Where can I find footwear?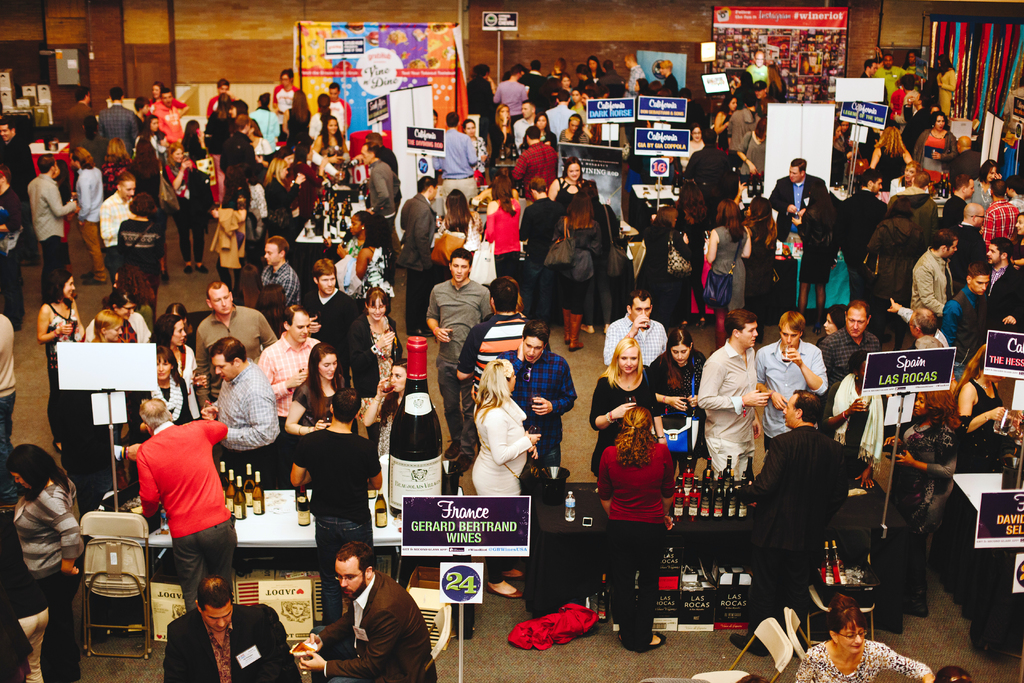
You can find it at region(905, 605, 929, 617).
